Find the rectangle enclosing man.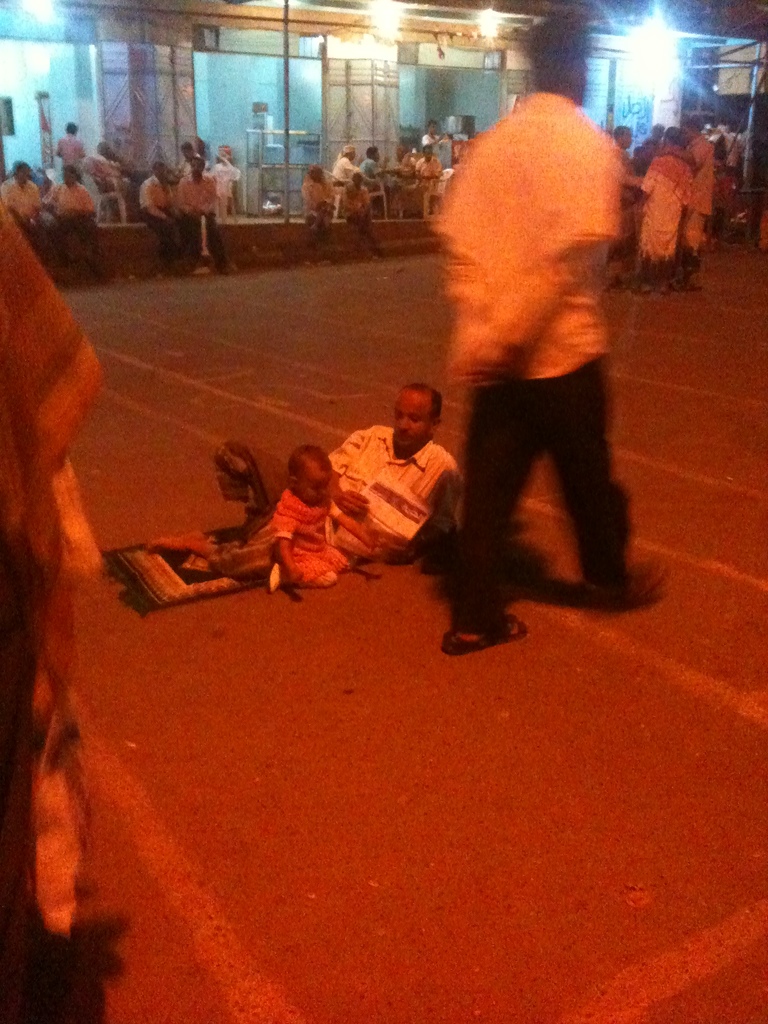
(x1=42, y1=168, x2=95, y2=268).
